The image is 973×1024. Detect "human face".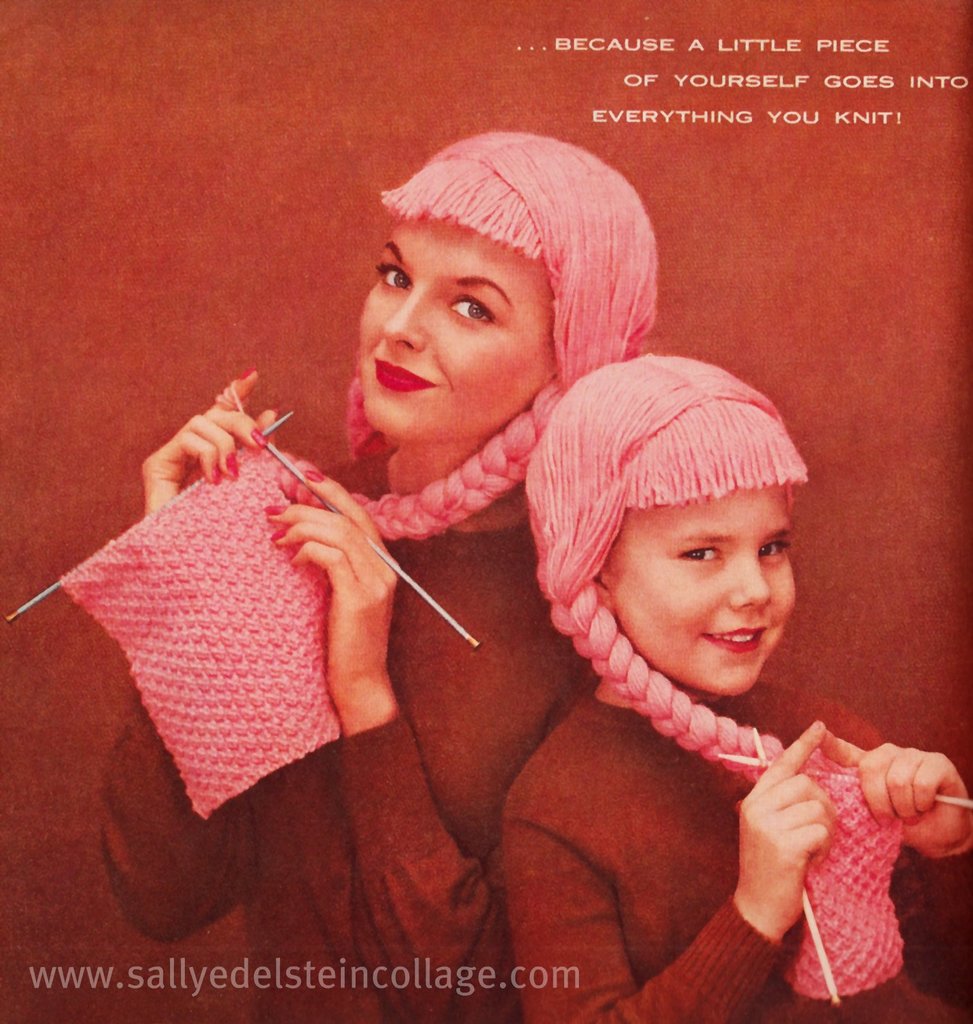
Detection: 363, 220, 562, 444.
